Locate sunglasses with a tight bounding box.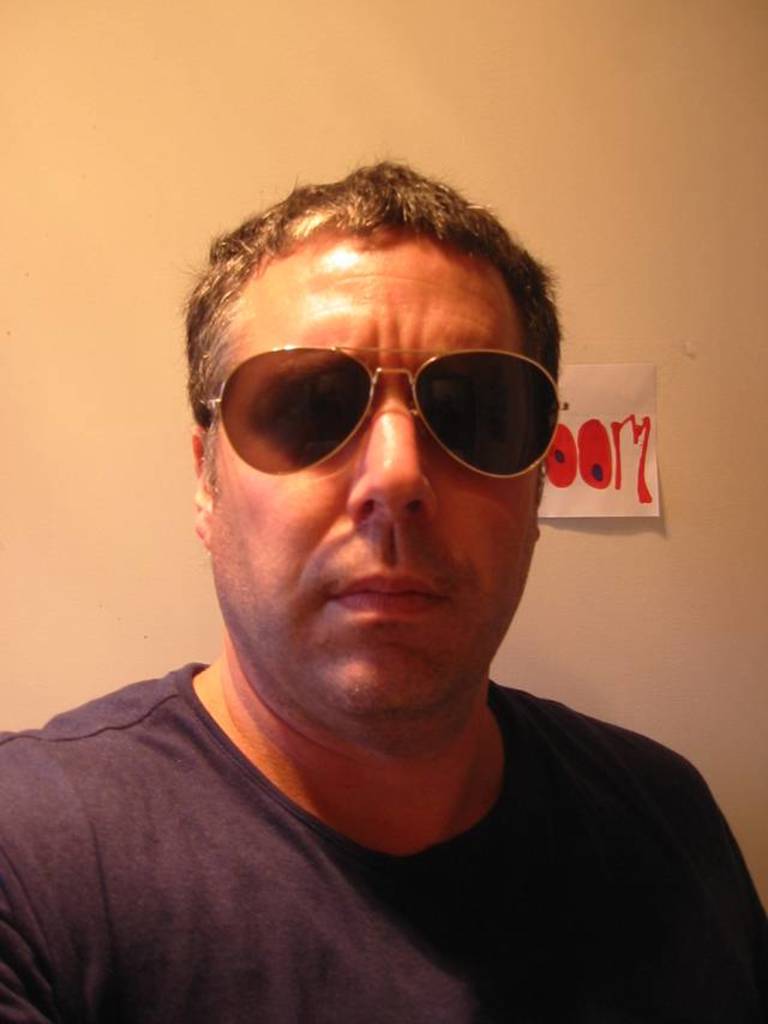
205/348/568/475.
